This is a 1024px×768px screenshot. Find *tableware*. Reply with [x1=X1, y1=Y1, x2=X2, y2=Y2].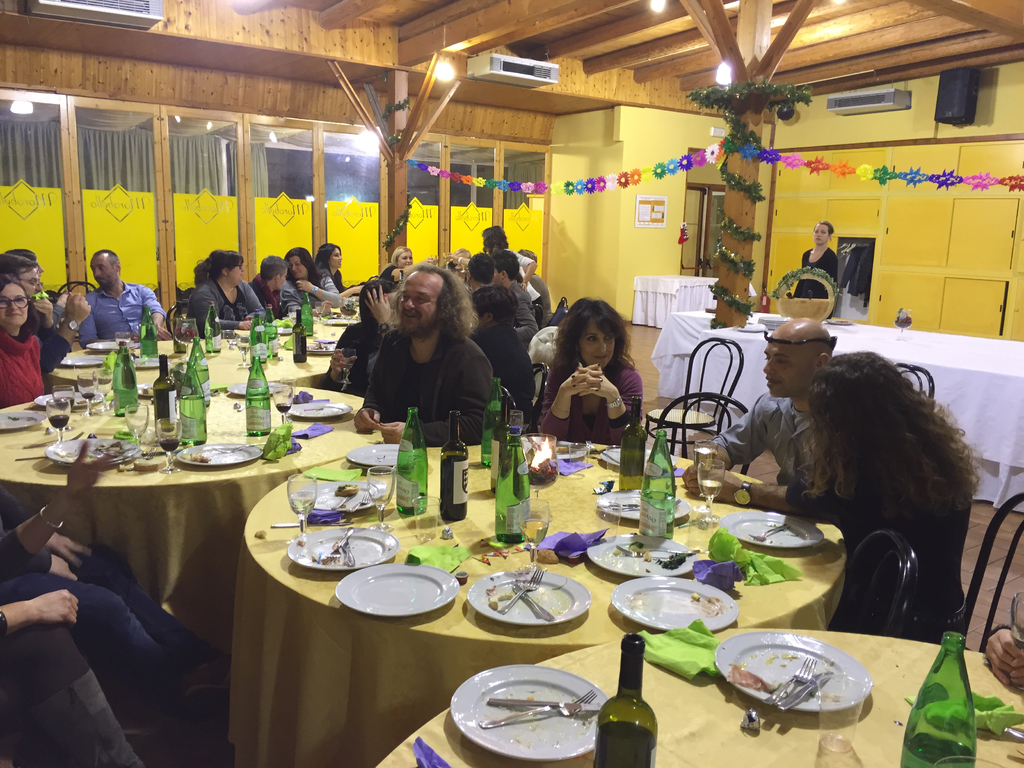
[x1=783, y1=666, x2=838, y2=707].
